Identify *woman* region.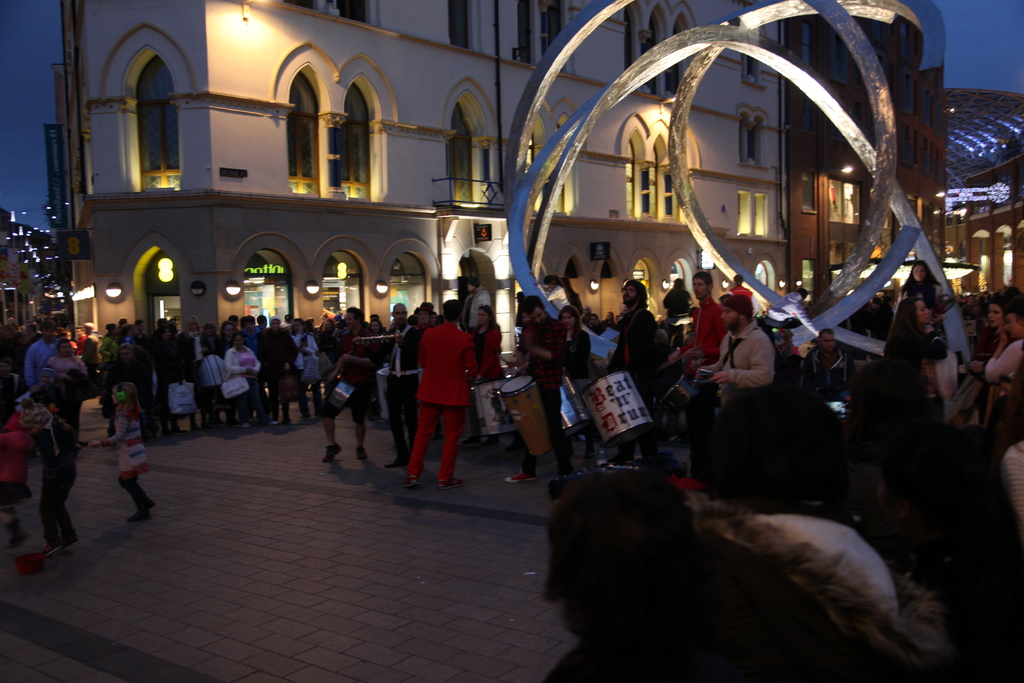
Region: (216, 322, 241, 357).
